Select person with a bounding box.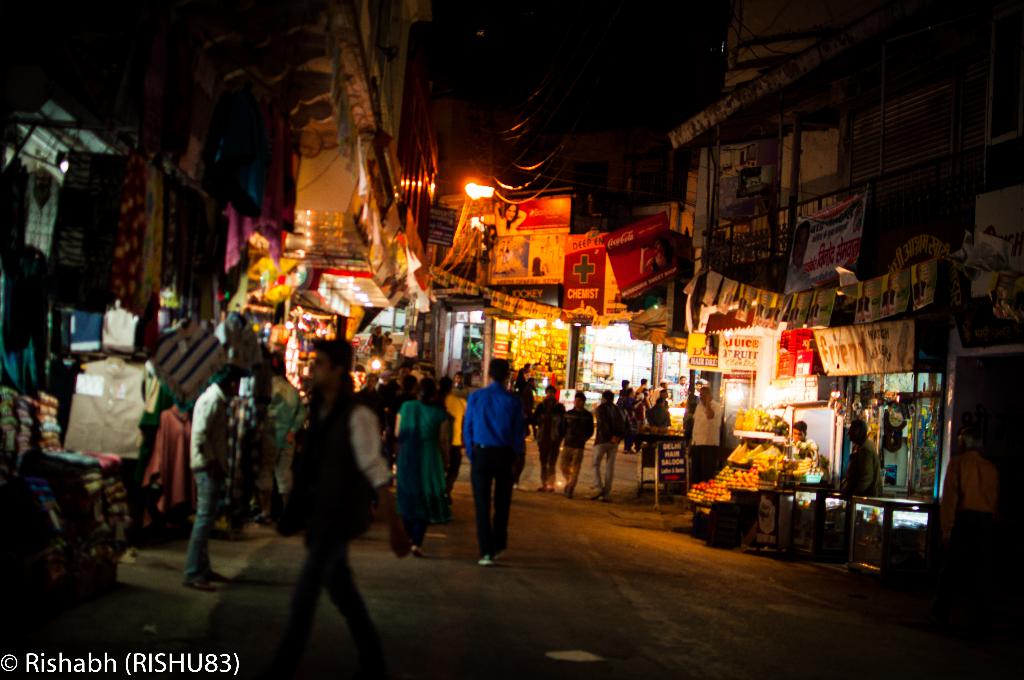
{"left": 560, "top": 392, "right": 593, "bottom": 496}.
